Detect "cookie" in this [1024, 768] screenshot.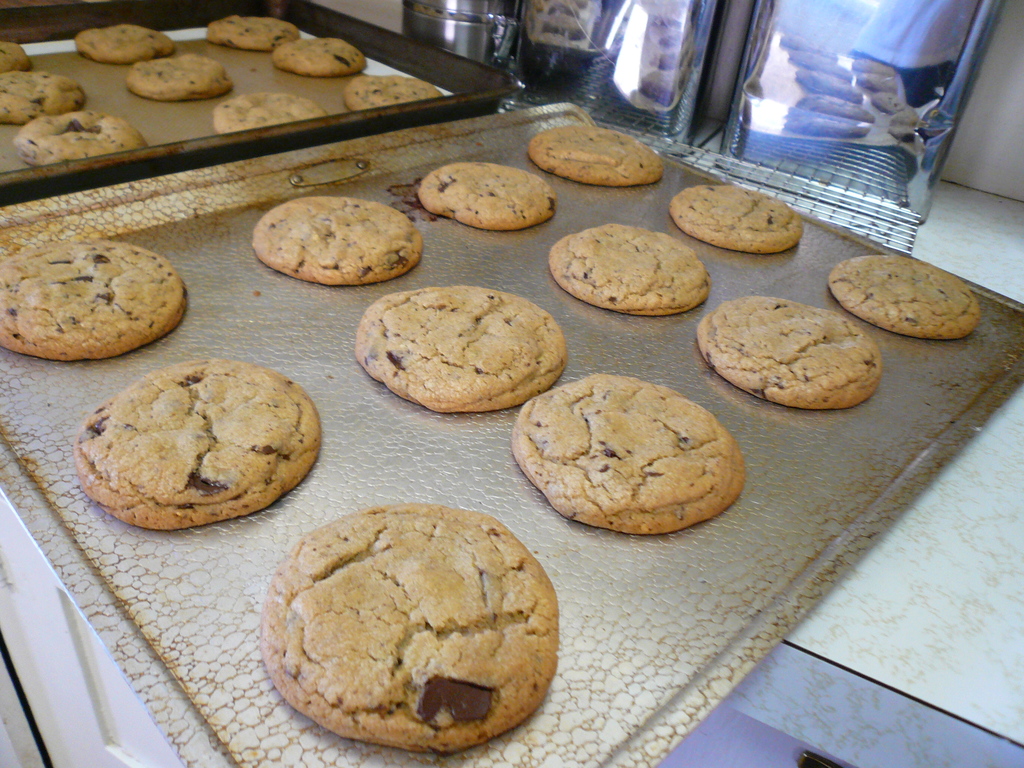
Detection: bbox=[260, 498, 560, 753].
